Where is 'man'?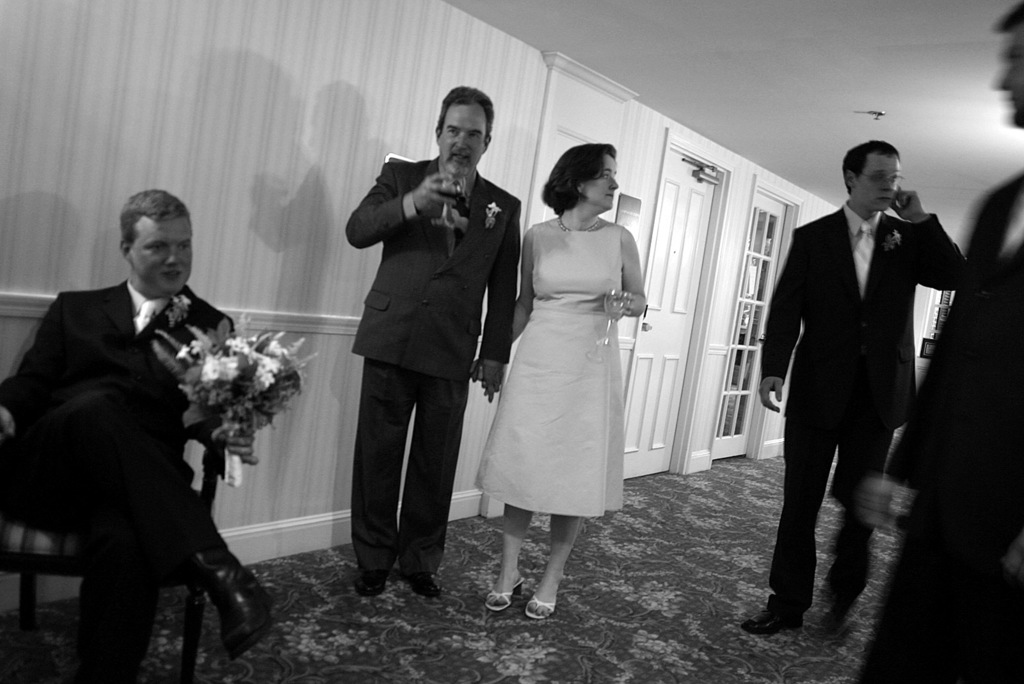
box=[343, 82, 509, 606].
